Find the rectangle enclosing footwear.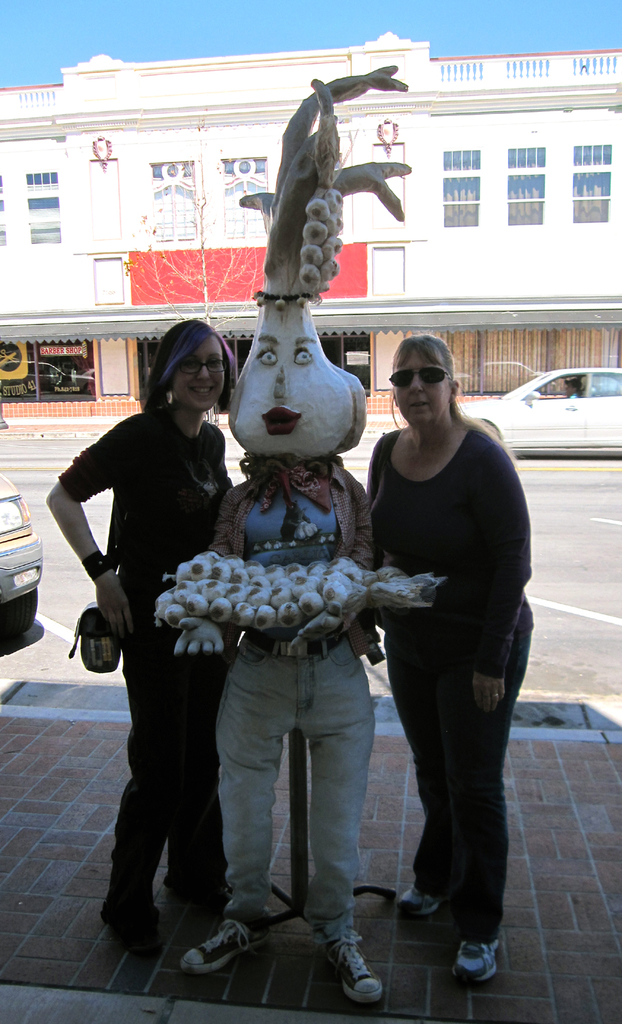
[x1=175, y1=913, x2=274, y2=978].
